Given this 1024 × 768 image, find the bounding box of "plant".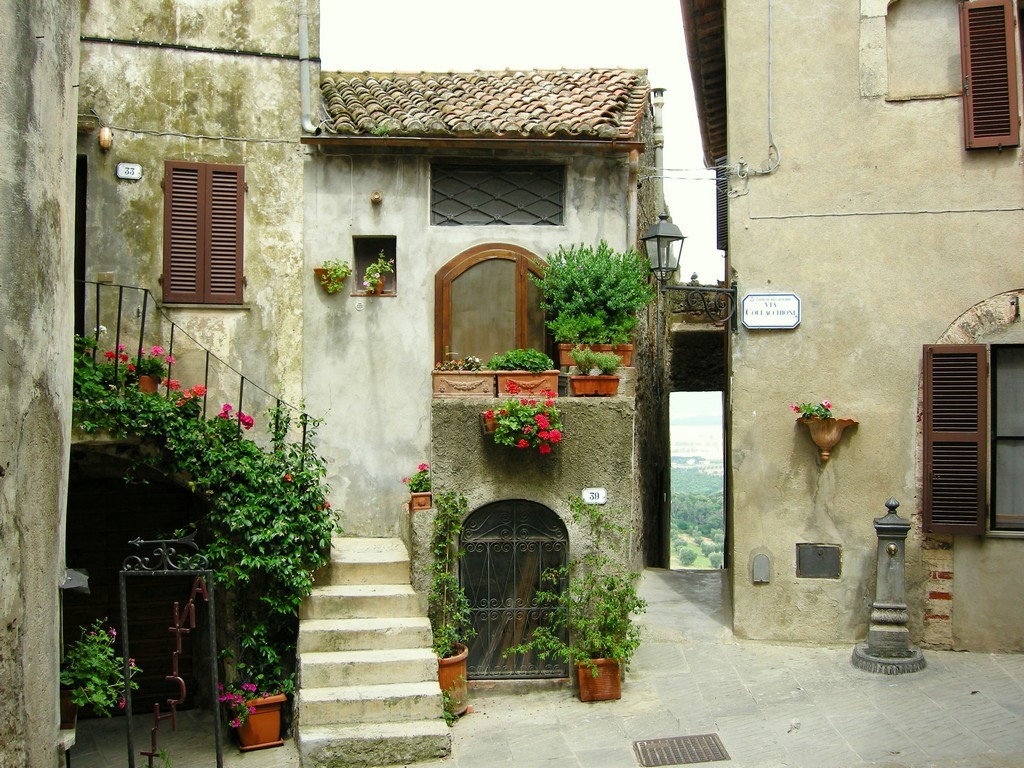
pyautogui.locateOnScreen(206, 614, 316, 737).
